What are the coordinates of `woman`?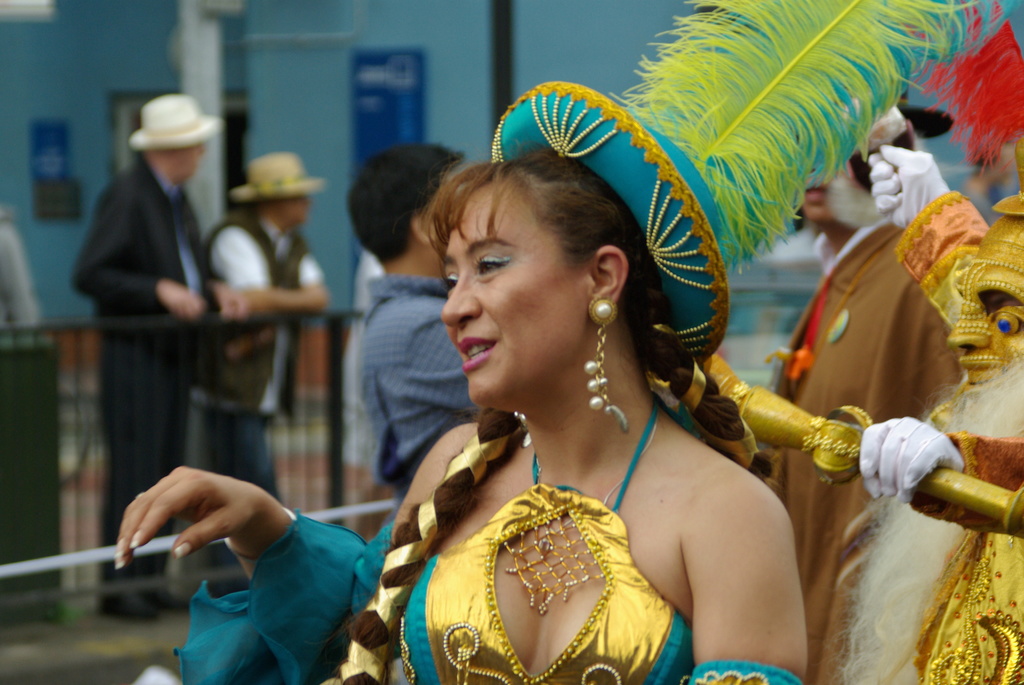
[x1=100, y1=76, x2=806, y2=684].
